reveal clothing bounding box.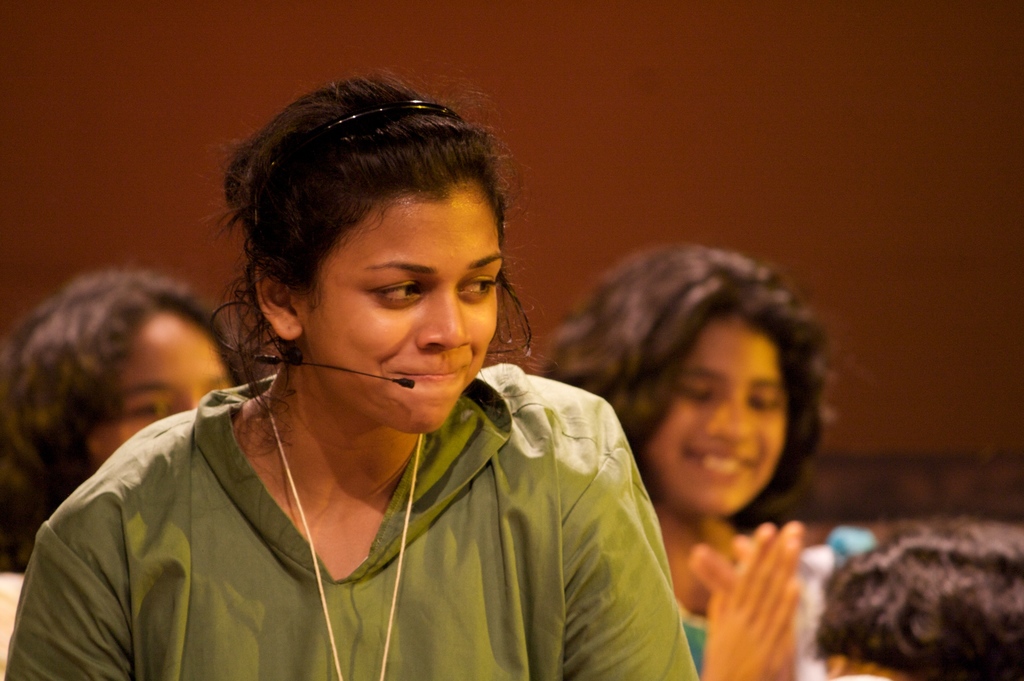
Revealed: crop(25, 325, 682, 674).
